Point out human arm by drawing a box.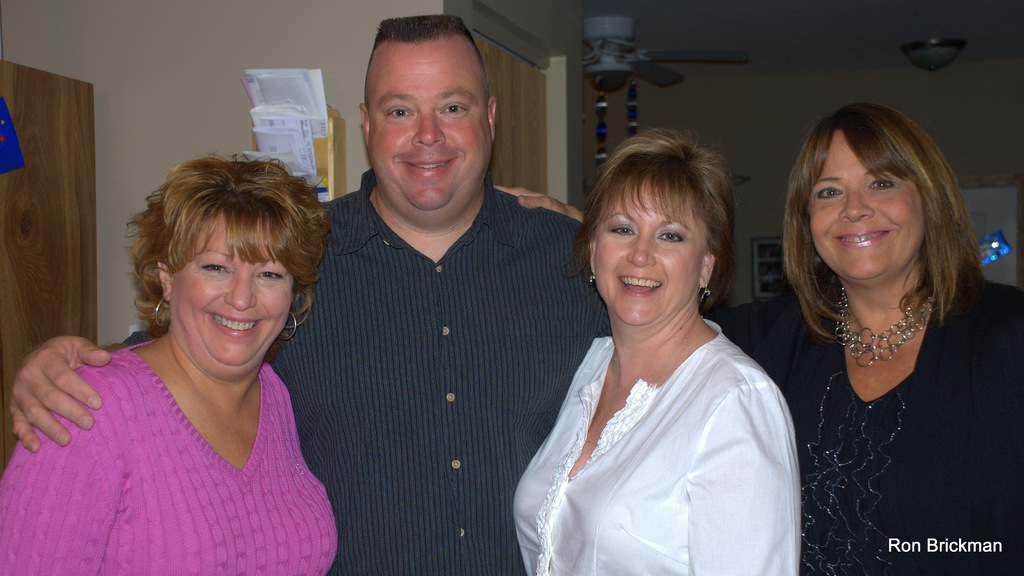
6 322 121 456.
